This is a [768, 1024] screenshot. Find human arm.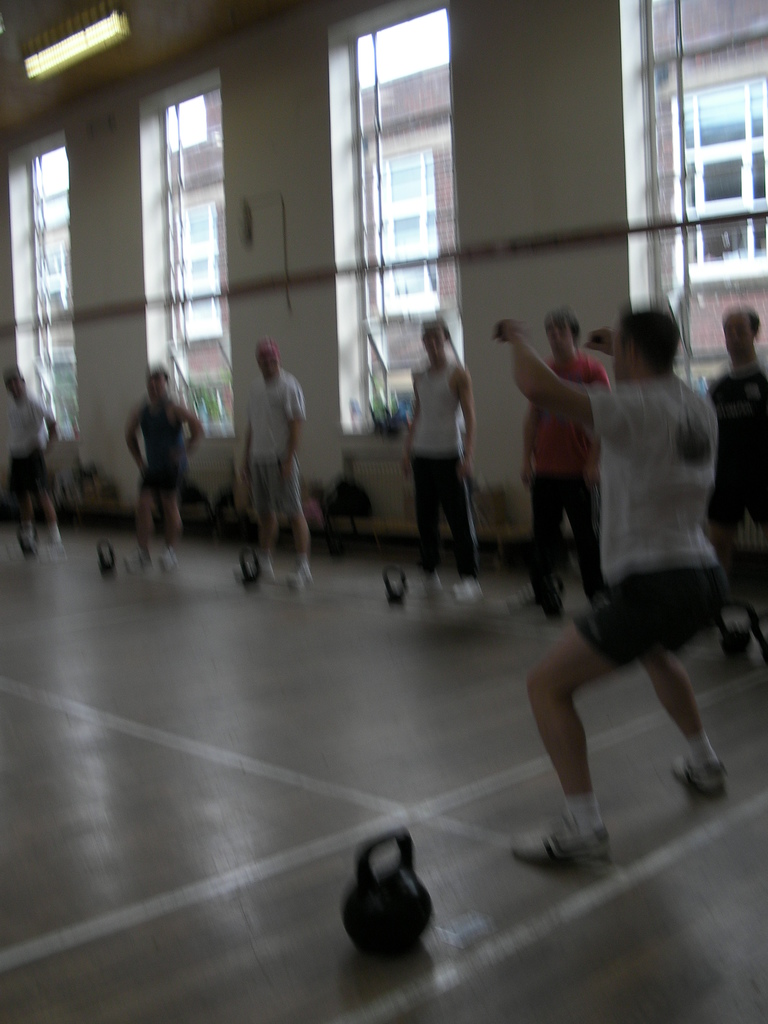
Bounding box: x1=584 y1=321 x2=620 y2=367.
